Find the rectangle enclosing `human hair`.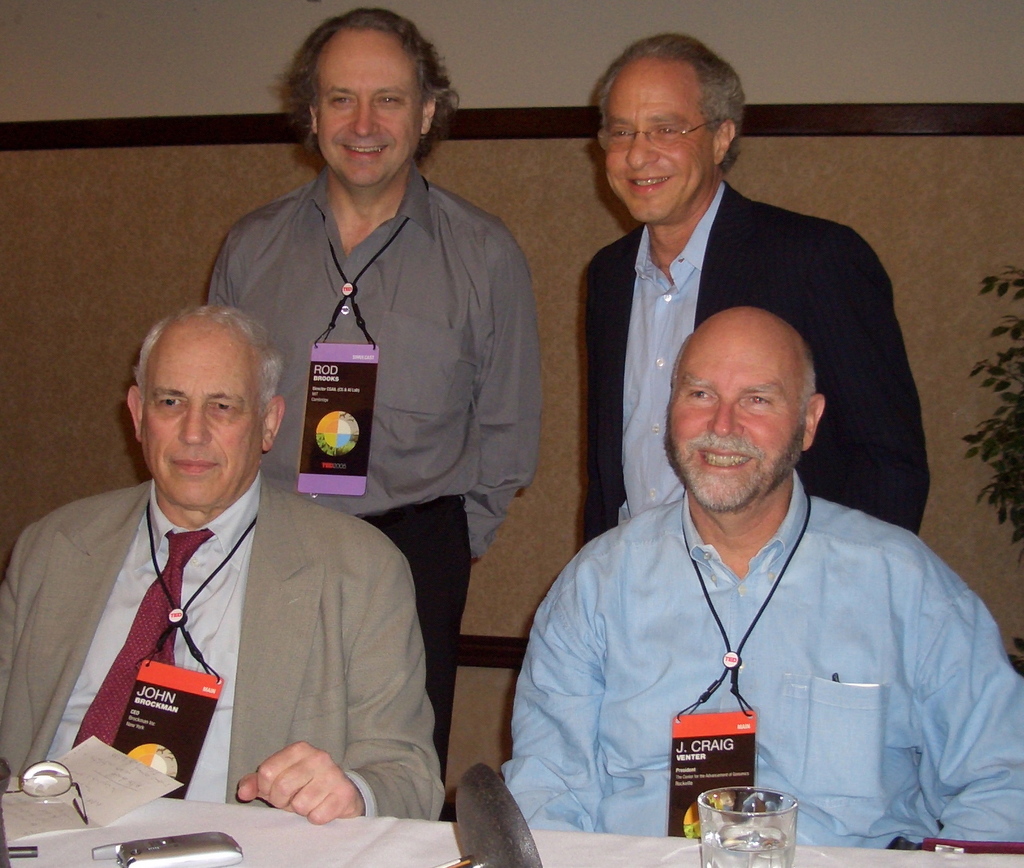
pyautogui.locateOnScreen(594, 33, 740, 170).
